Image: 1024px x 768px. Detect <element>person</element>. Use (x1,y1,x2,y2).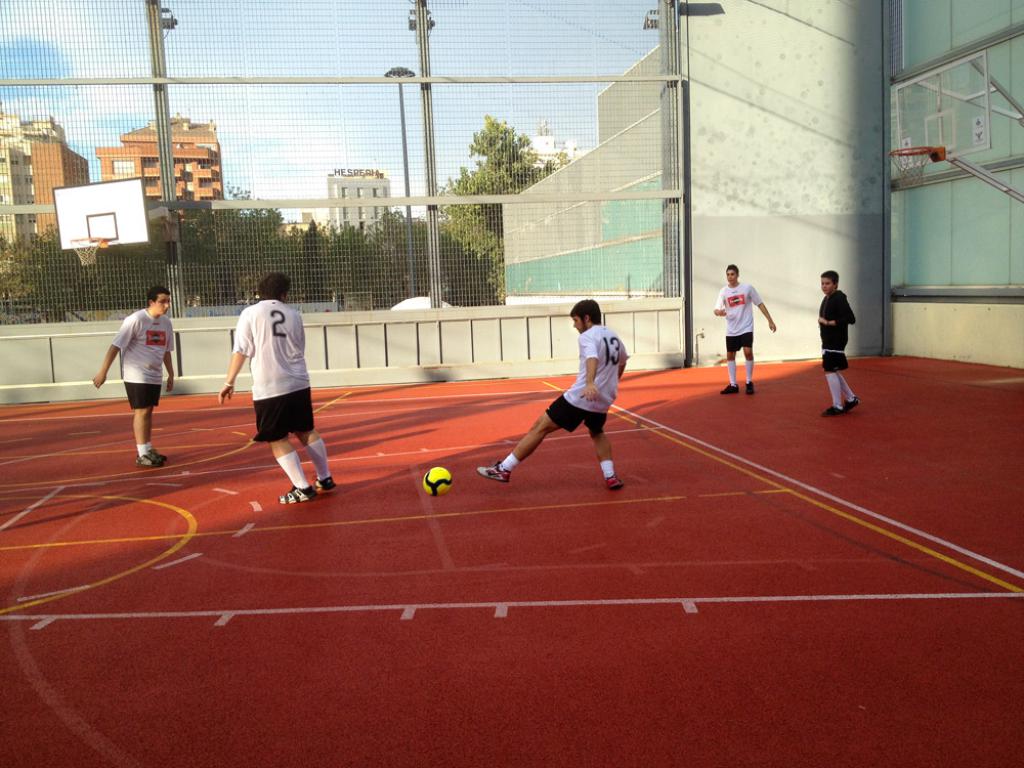
(215,269,339,505).
